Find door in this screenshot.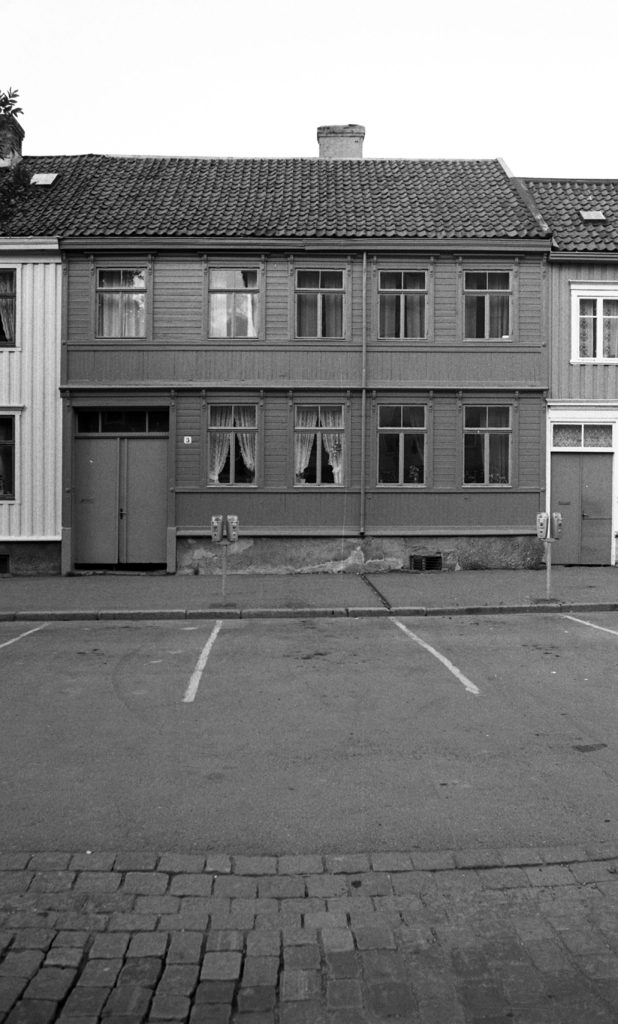
The bounding box for door is 548/455/615/562.
